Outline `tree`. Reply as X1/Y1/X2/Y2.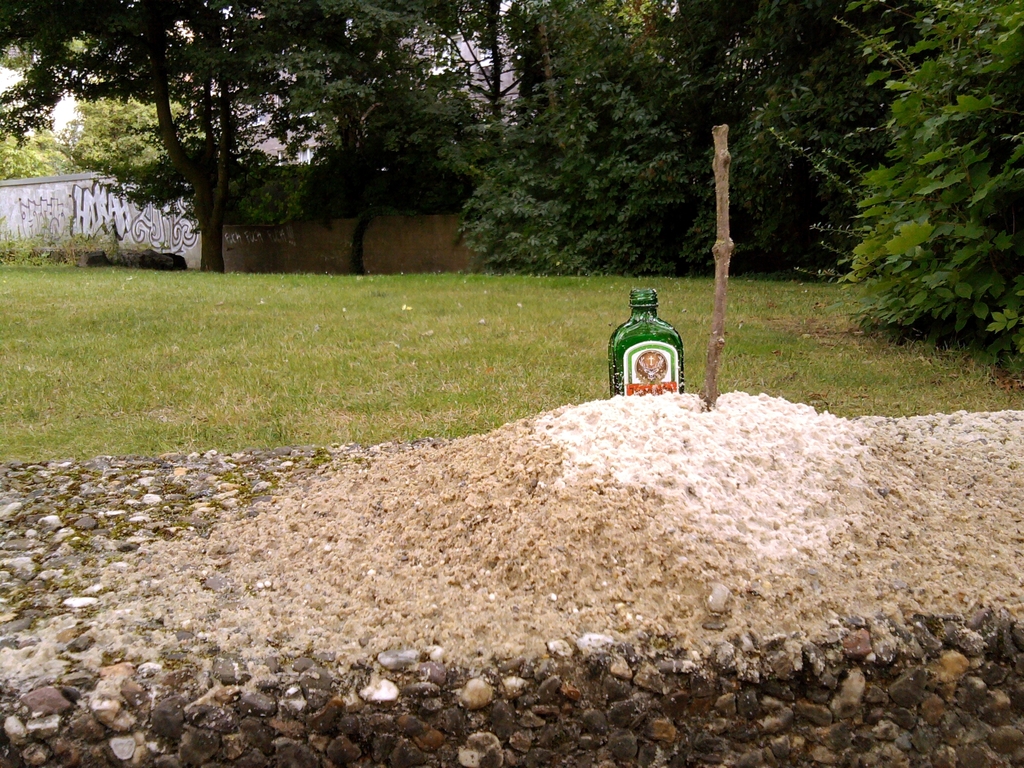
1/122/76/177.
